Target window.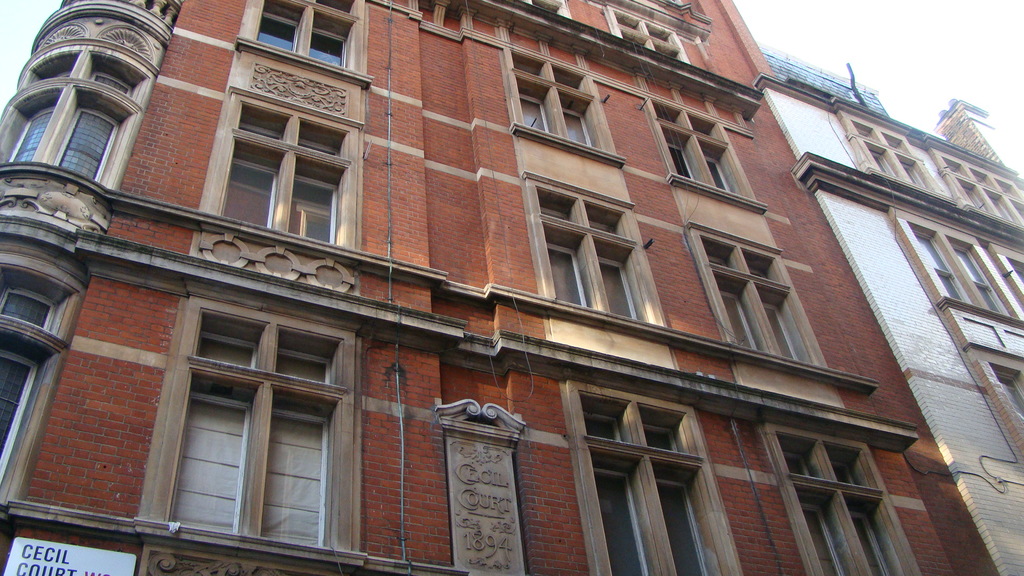
Target region: bbox(999, 252, 1023, 298).
